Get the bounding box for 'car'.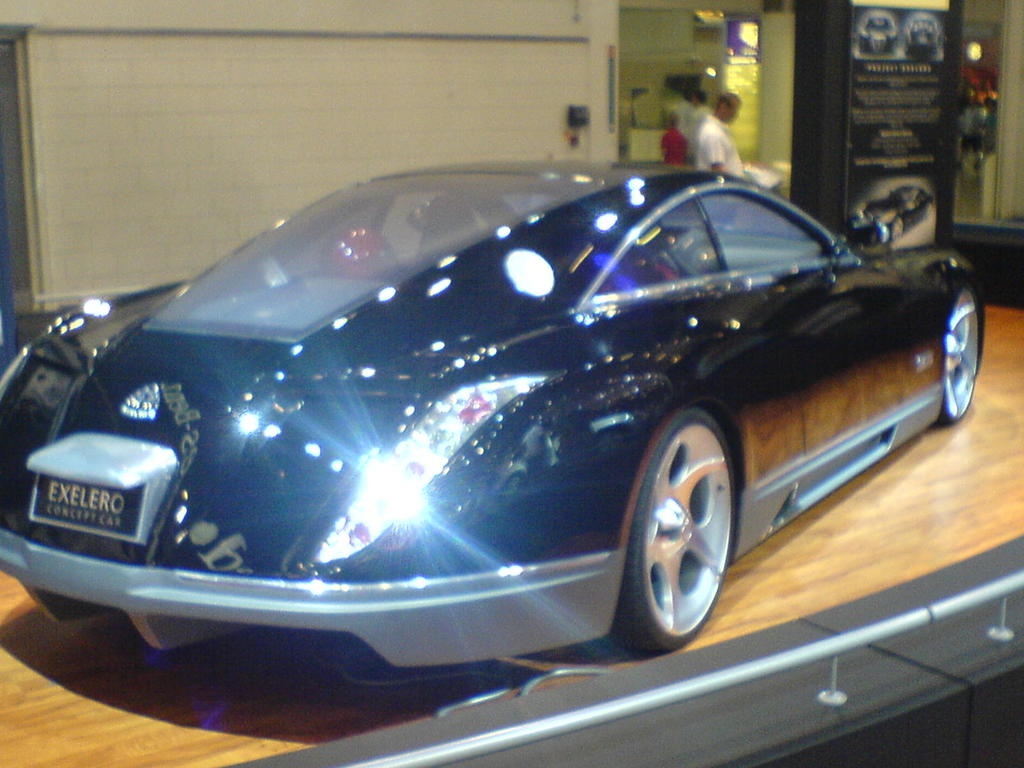
(left=857, top=186, right=932, bottom=241).
